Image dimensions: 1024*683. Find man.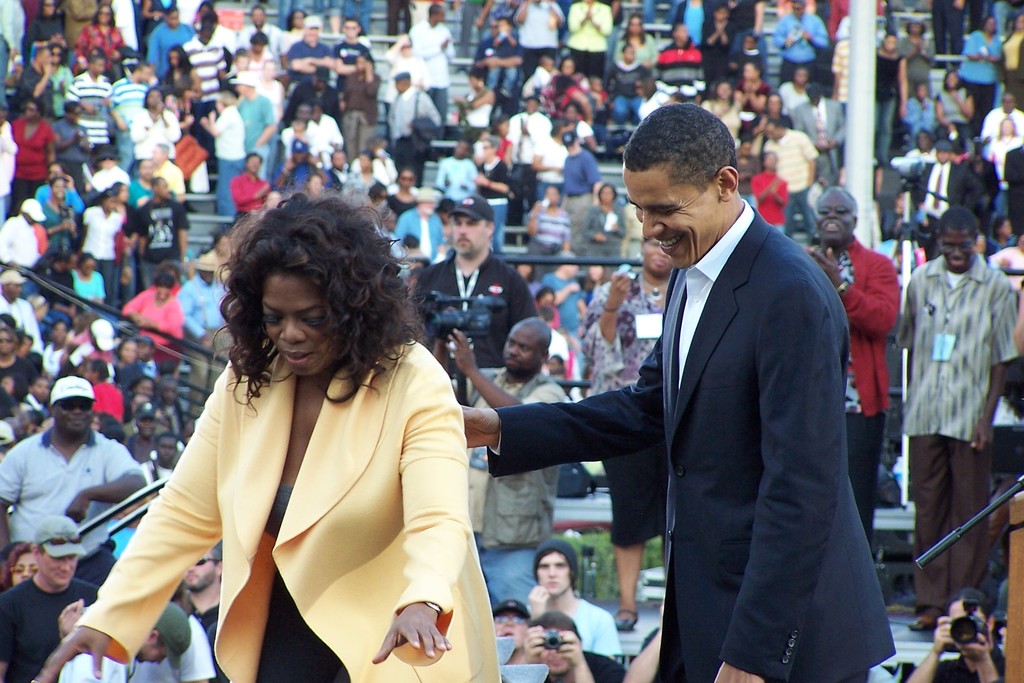
66, 58, 113, 152.
